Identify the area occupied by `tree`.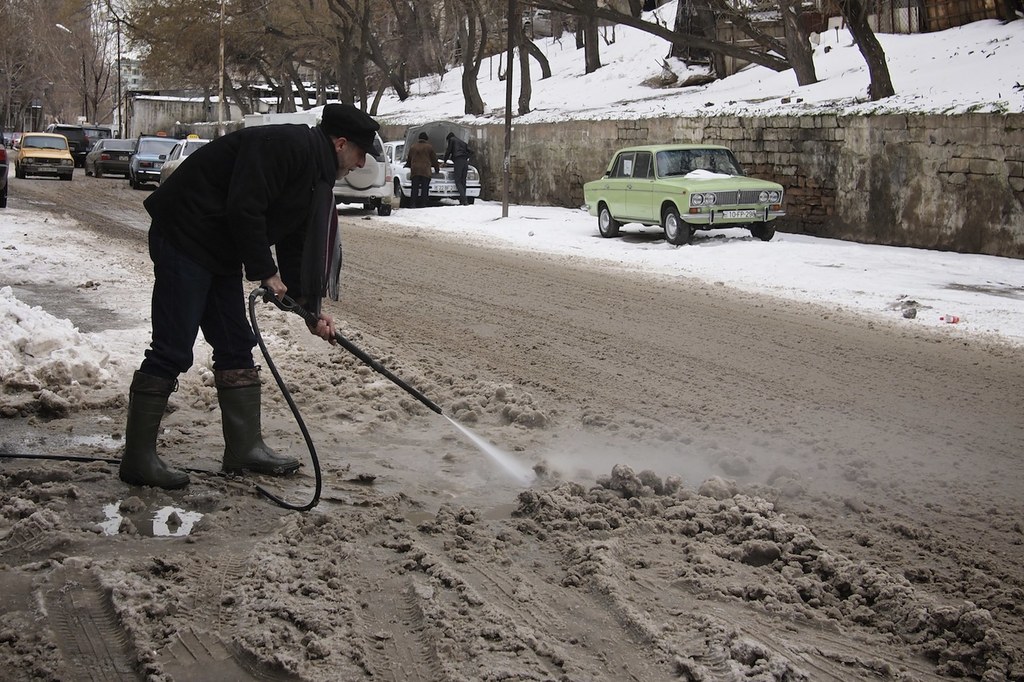
Area: [834, 0, 899, 96].
